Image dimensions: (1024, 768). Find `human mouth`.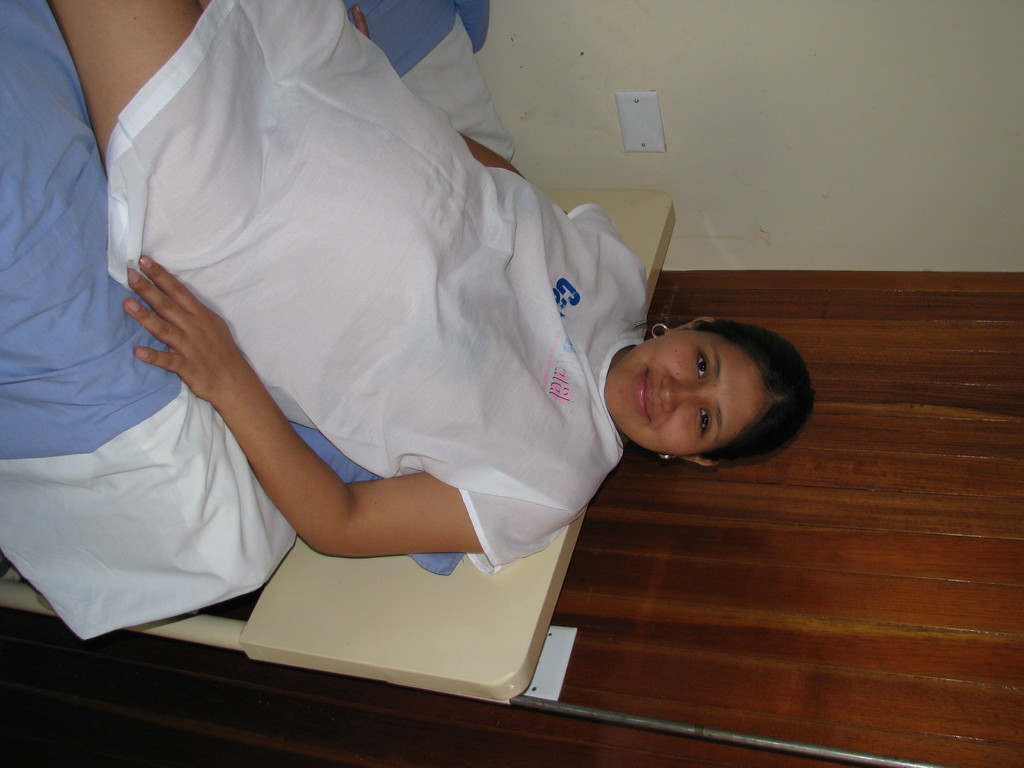
Rect(634, 369, 652, 420).
